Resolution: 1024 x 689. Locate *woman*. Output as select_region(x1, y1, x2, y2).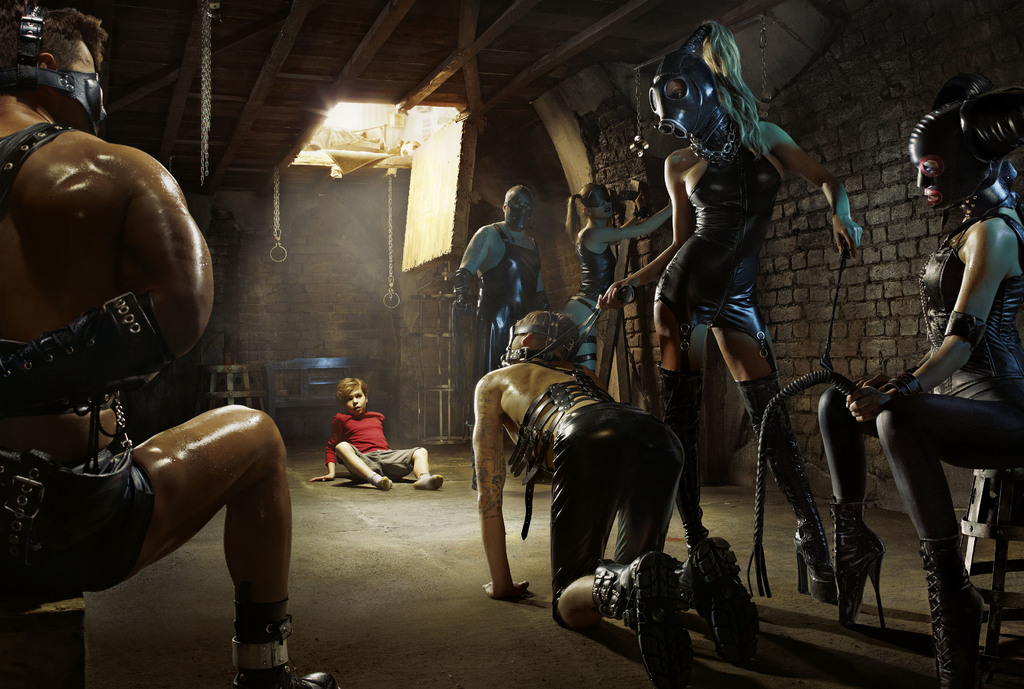
select_region(557, 180, 673, 390).
